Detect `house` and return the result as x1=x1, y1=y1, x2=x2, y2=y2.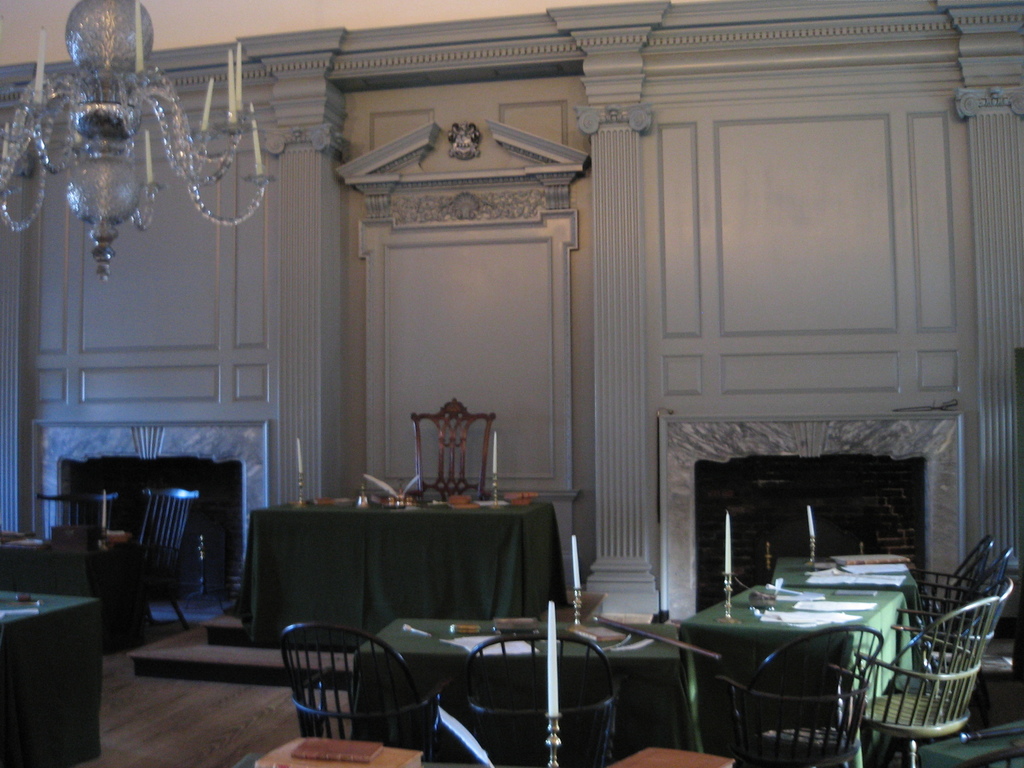
x1=3, y1=0, x2=1023, y2=767.
